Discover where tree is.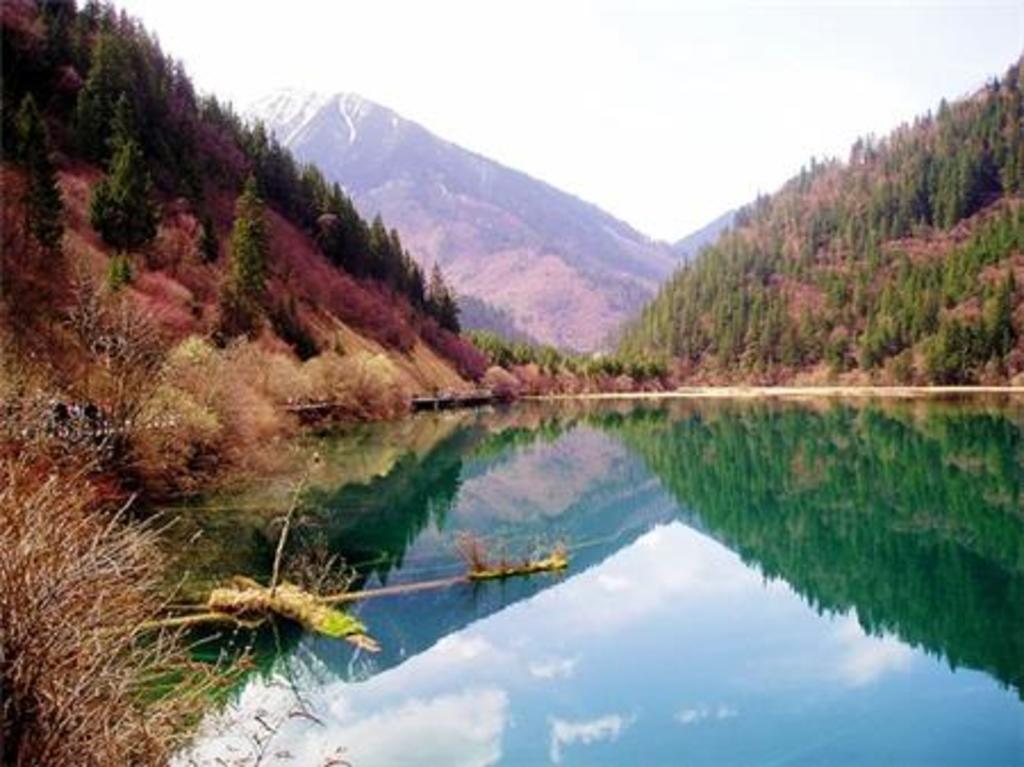
Discovered at box(98, 137, 155, 244).
